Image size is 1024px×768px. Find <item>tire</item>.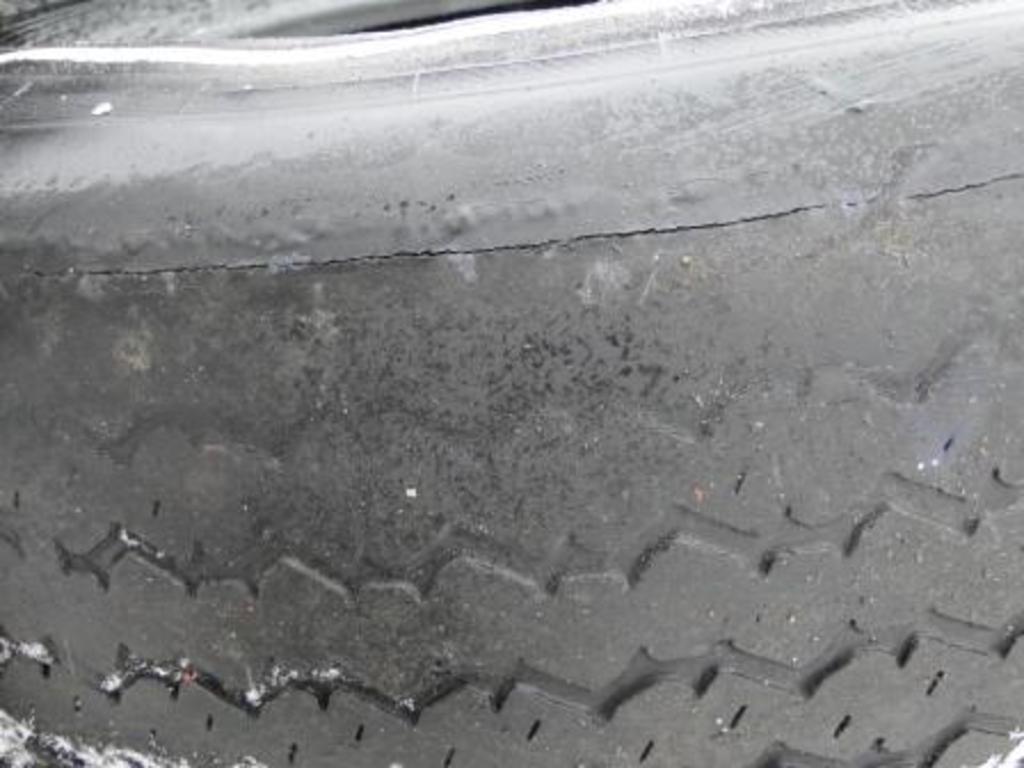
0/0/1022/766.
